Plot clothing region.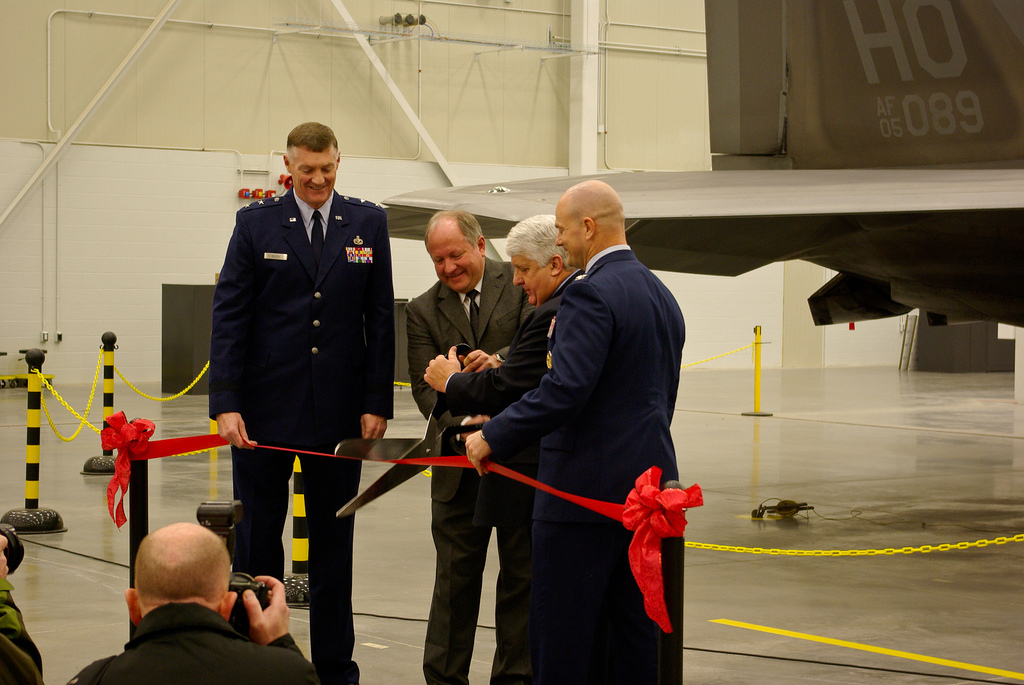
Plotted at 473/235/685/684.
